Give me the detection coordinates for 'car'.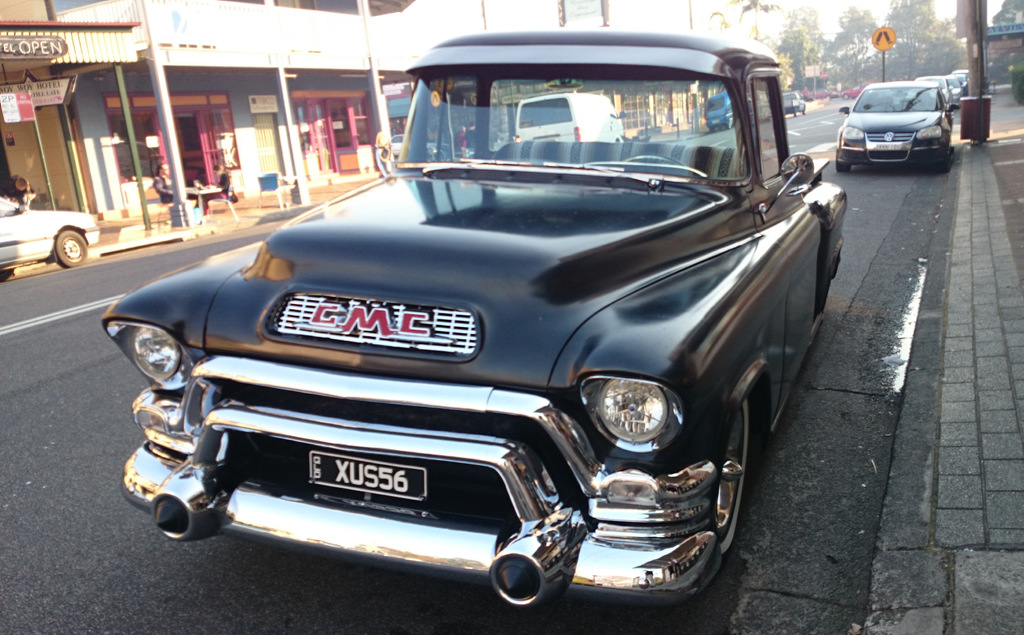
920 76 961 113.
